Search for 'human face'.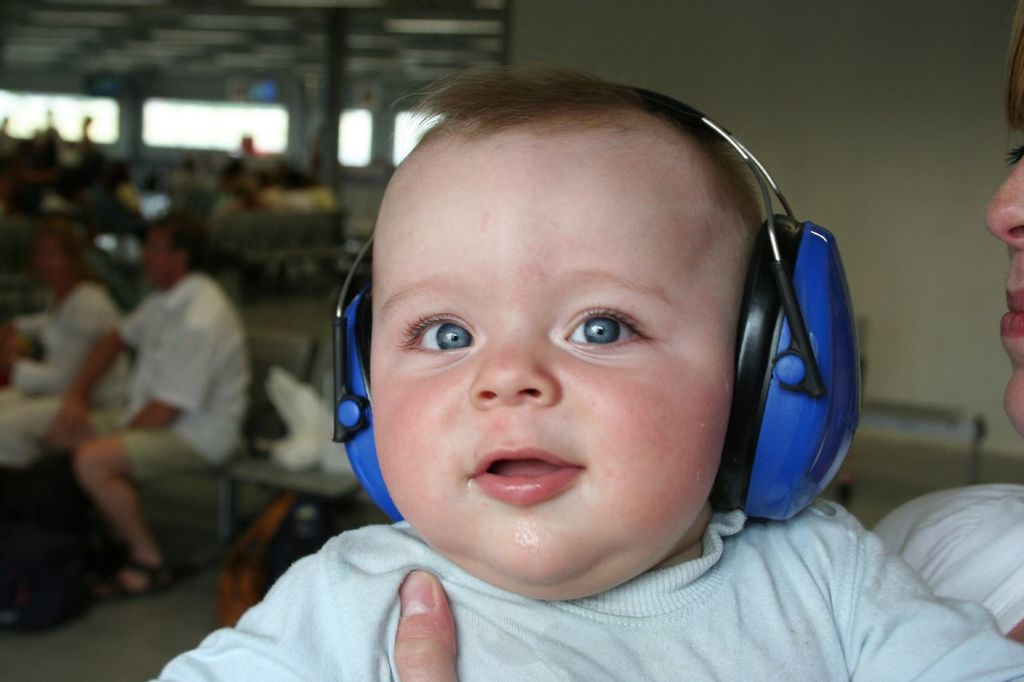
Found at (981, 119, 1023, 421).
